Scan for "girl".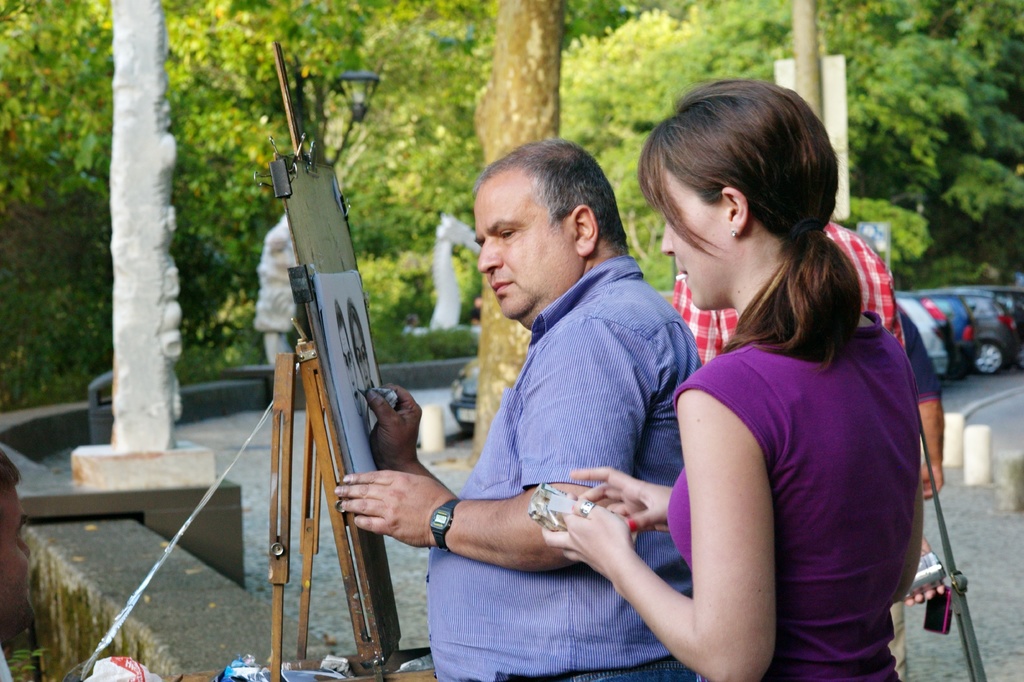
Scan result: 543,85,911,681.
